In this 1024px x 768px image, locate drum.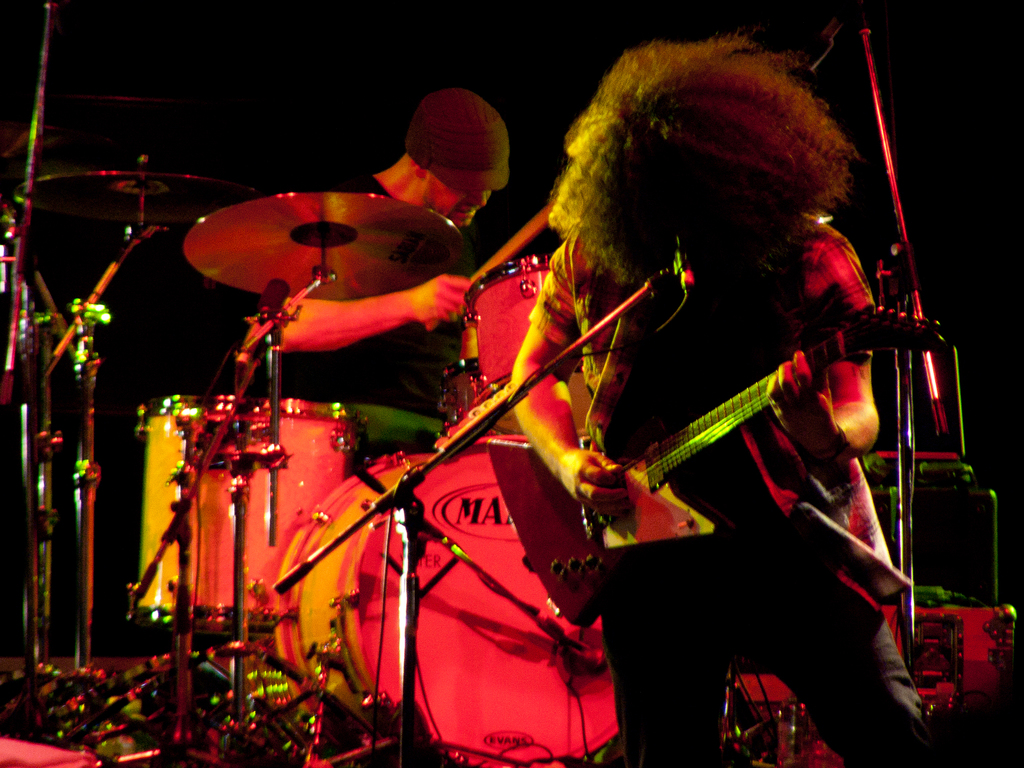
Bounding box: (x1=131, y1=393, x2=368, y2=640).
